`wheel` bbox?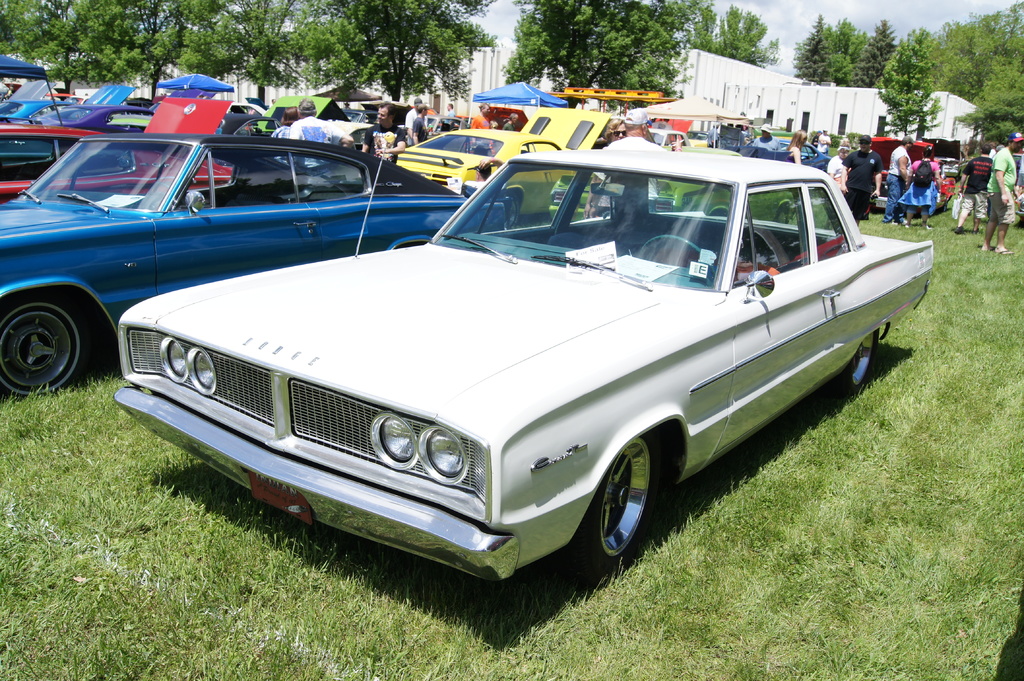
select_region(503, 194, 519, 231)
